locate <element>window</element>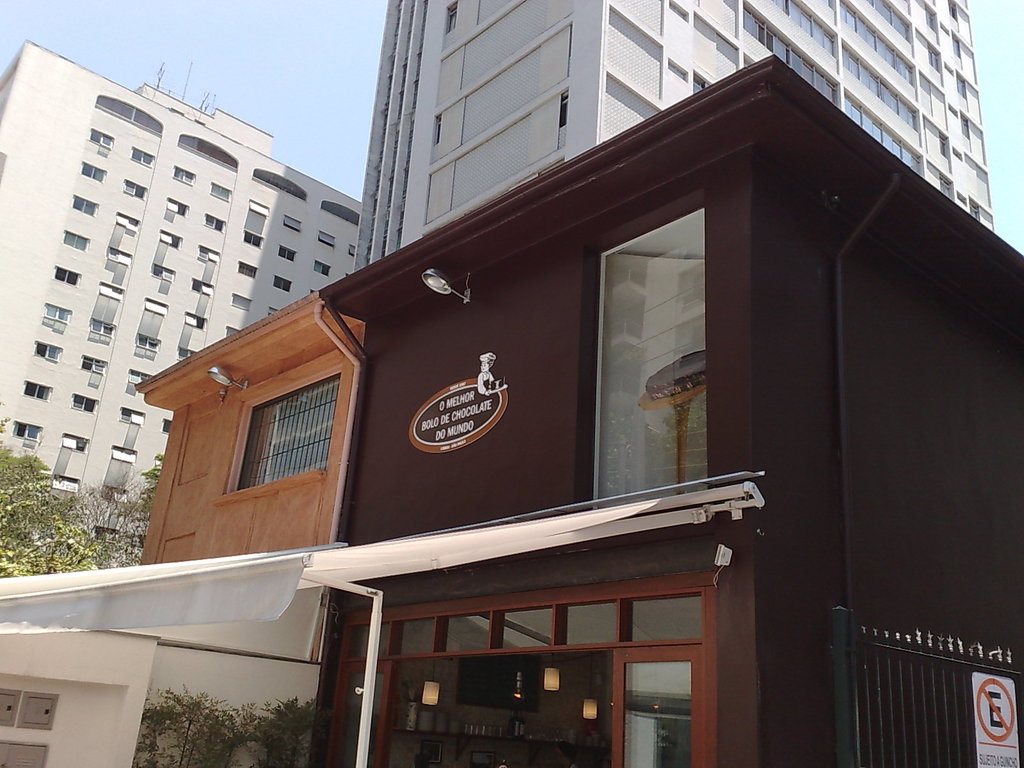
{"x1": 42, "y1": 305, "x2": 70, "y2": 326}
